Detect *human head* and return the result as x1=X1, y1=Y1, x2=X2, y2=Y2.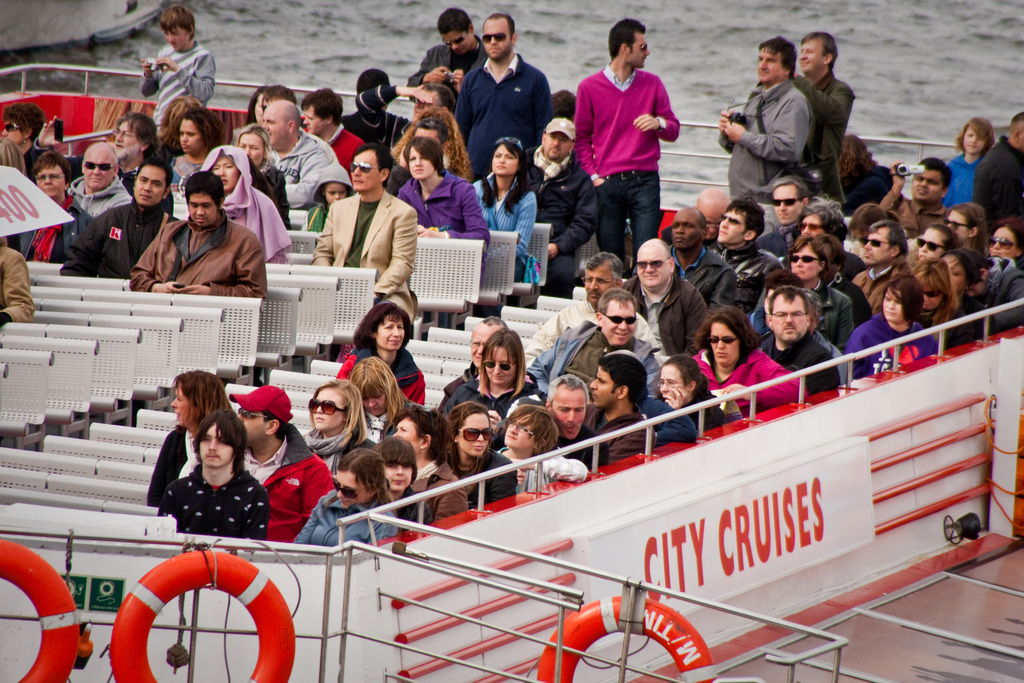
x1=961, y1=121, x2=994, y2=159.
